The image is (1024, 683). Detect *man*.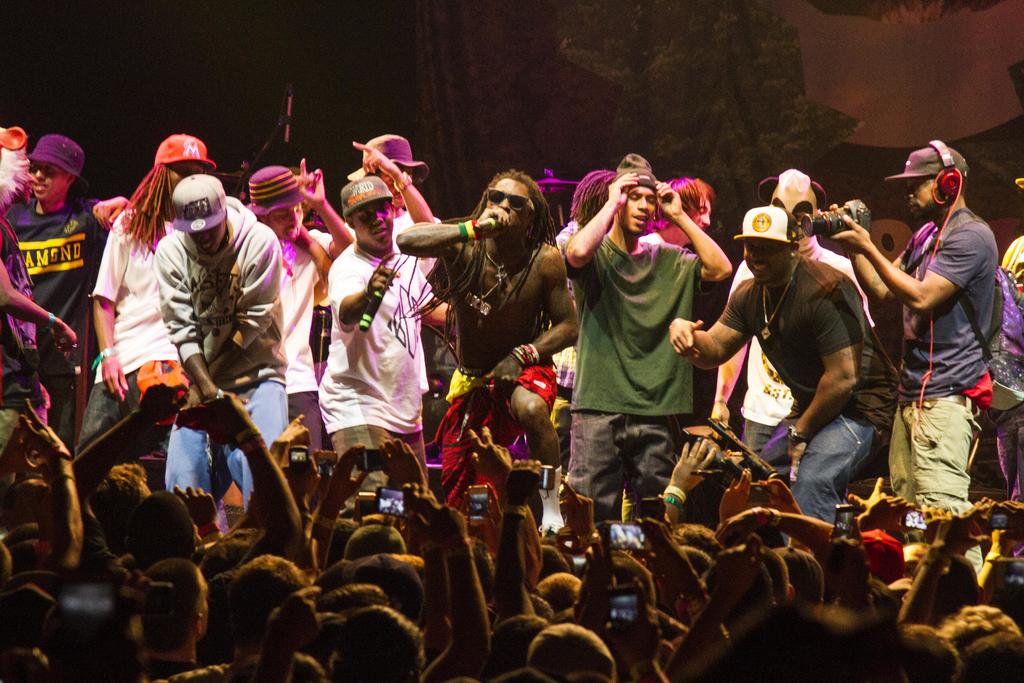
Detection: box(95, 158, 355, 441).
